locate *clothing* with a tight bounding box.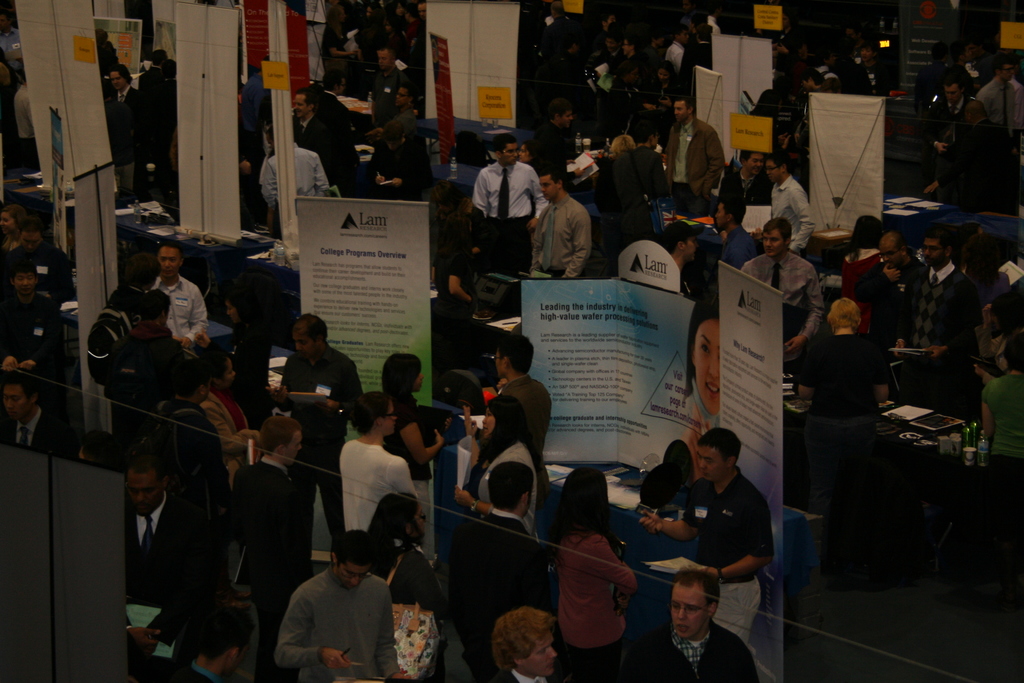
region(225, 447, 330, 646).
